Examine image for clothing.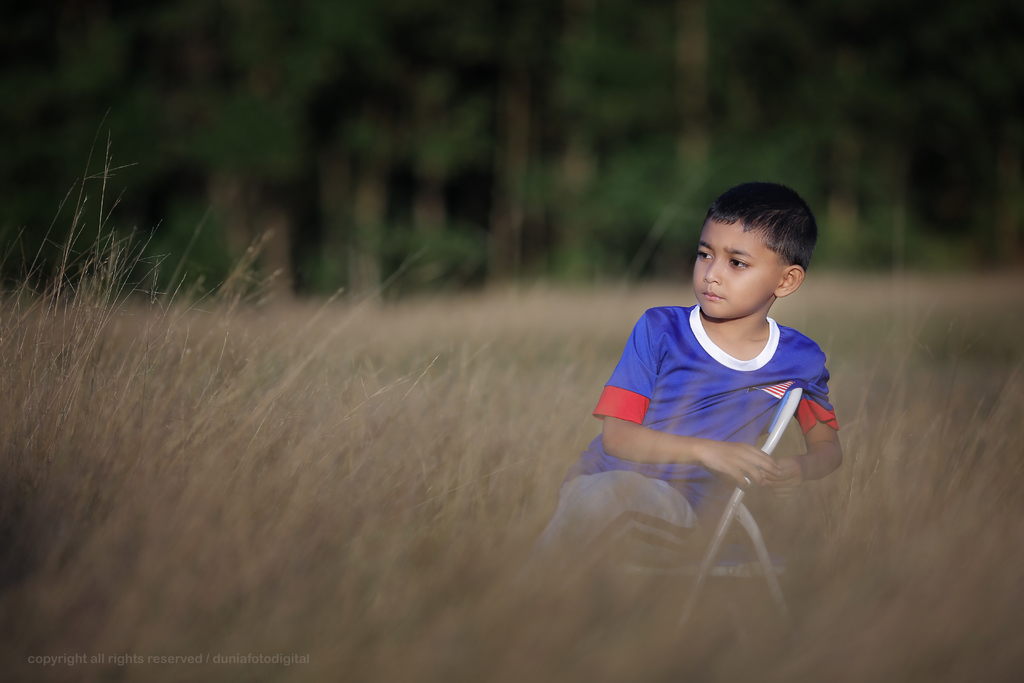
Examination result: detection(562, 257, 860, 514).
